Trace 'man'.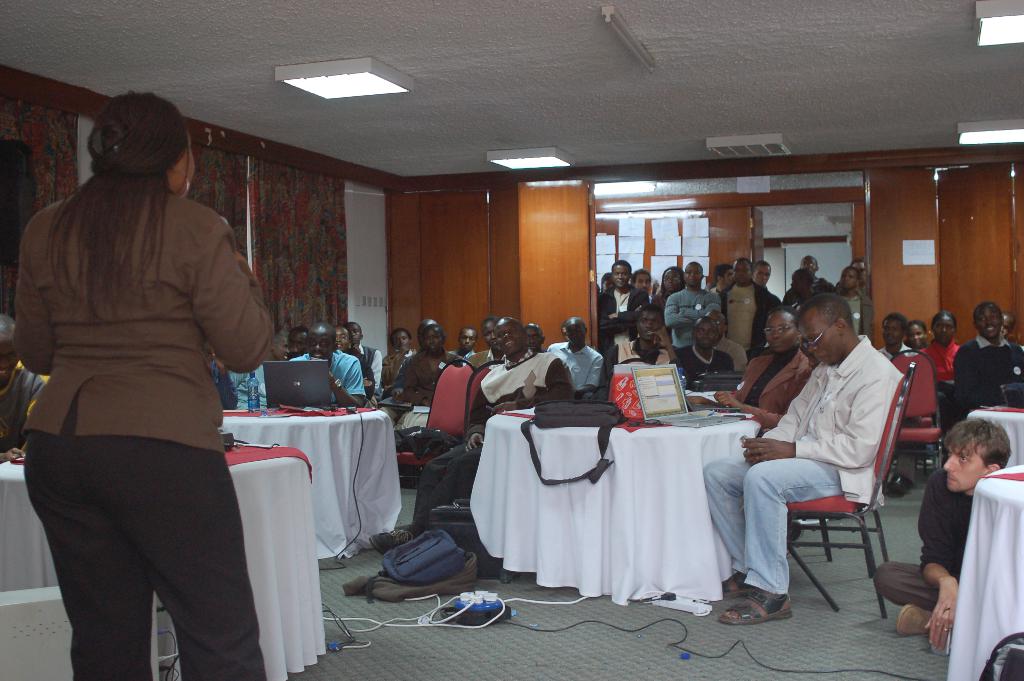
Traced to (659,268,687,299).
